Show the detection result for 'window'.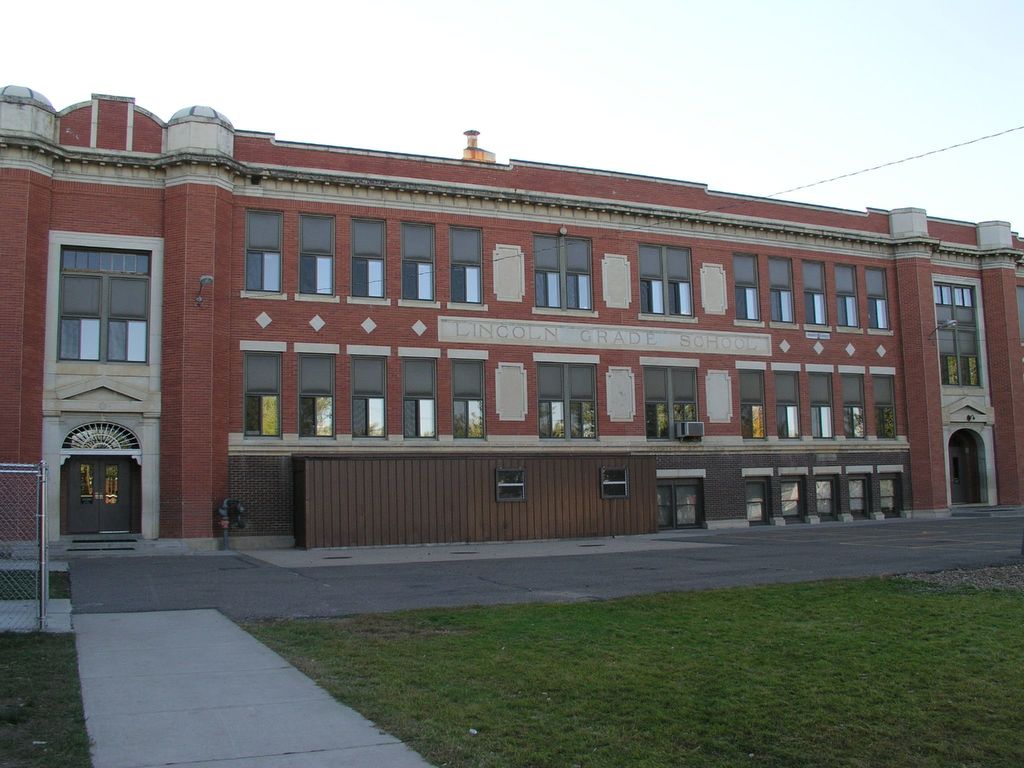
[x1=771, y1=257, x2=794, y2=320].
